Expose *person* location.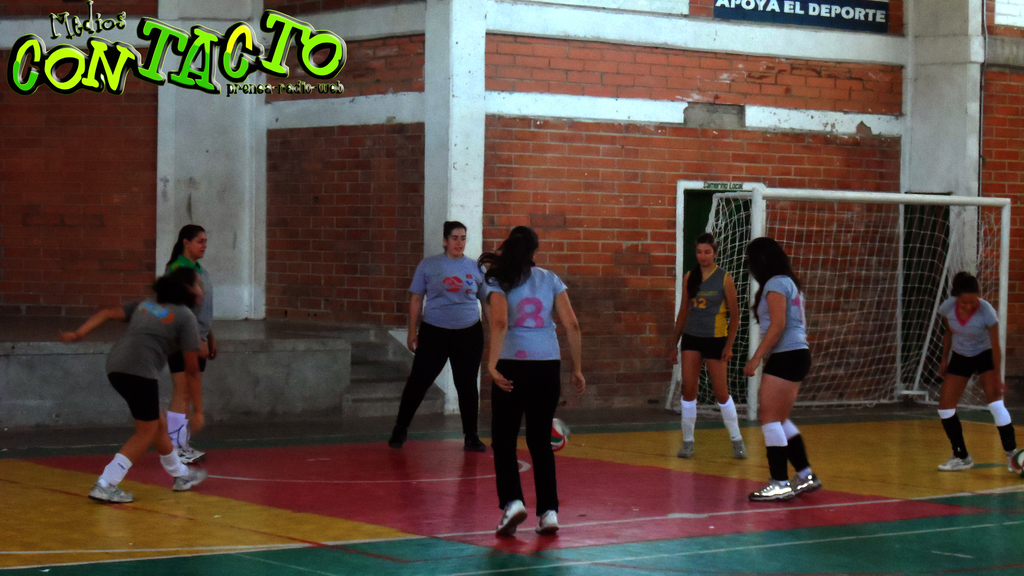
Exposed at {"x1": 664, "y1": 234, "x2": 749, "y2": 461}.
